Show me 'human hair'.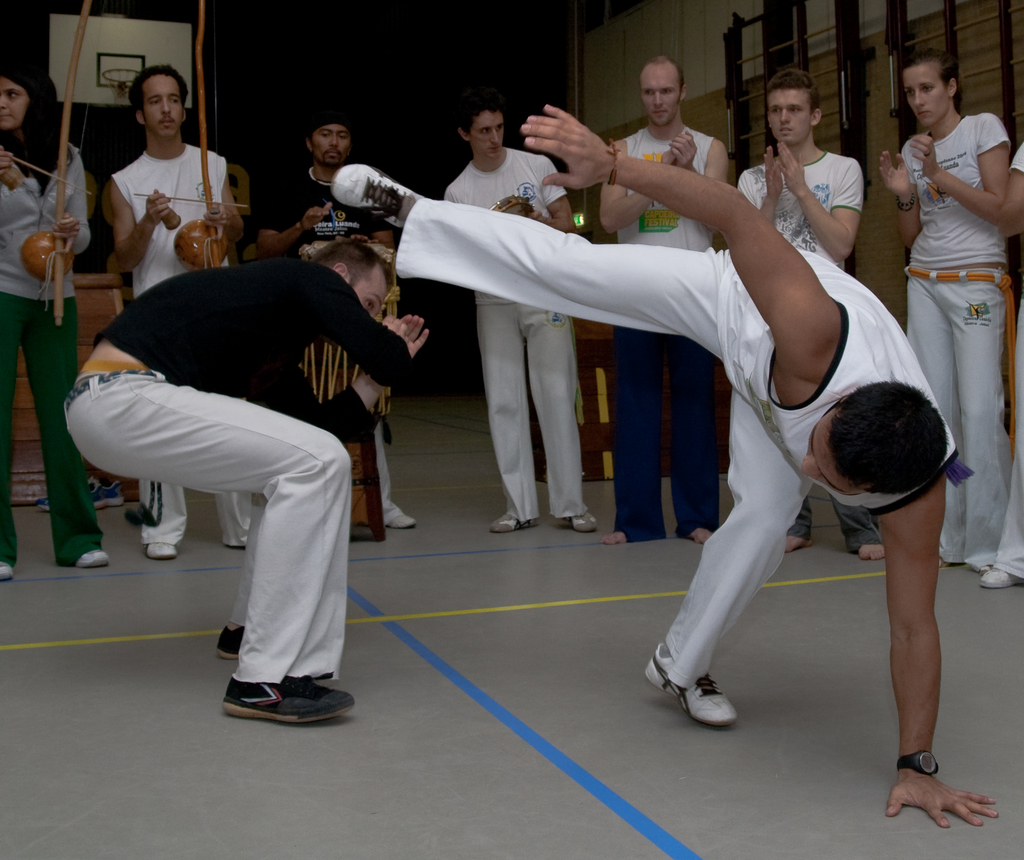
'human hair' is here: <bbox>902, 47, 959, 108</bbox>.
